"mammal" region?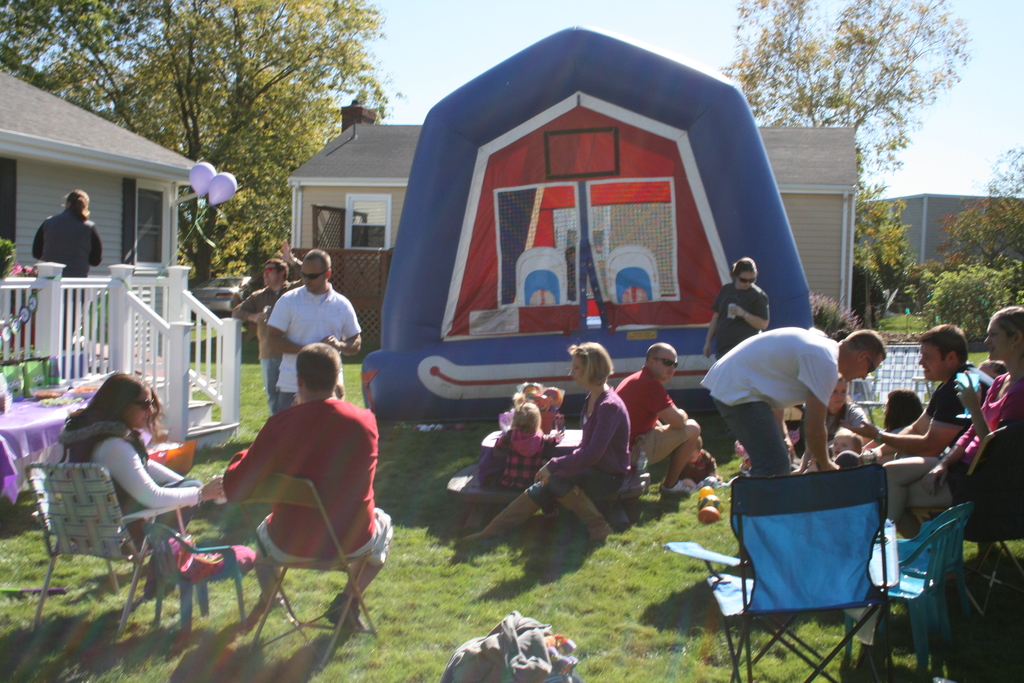
l=616, t=341, r=701, b=492
